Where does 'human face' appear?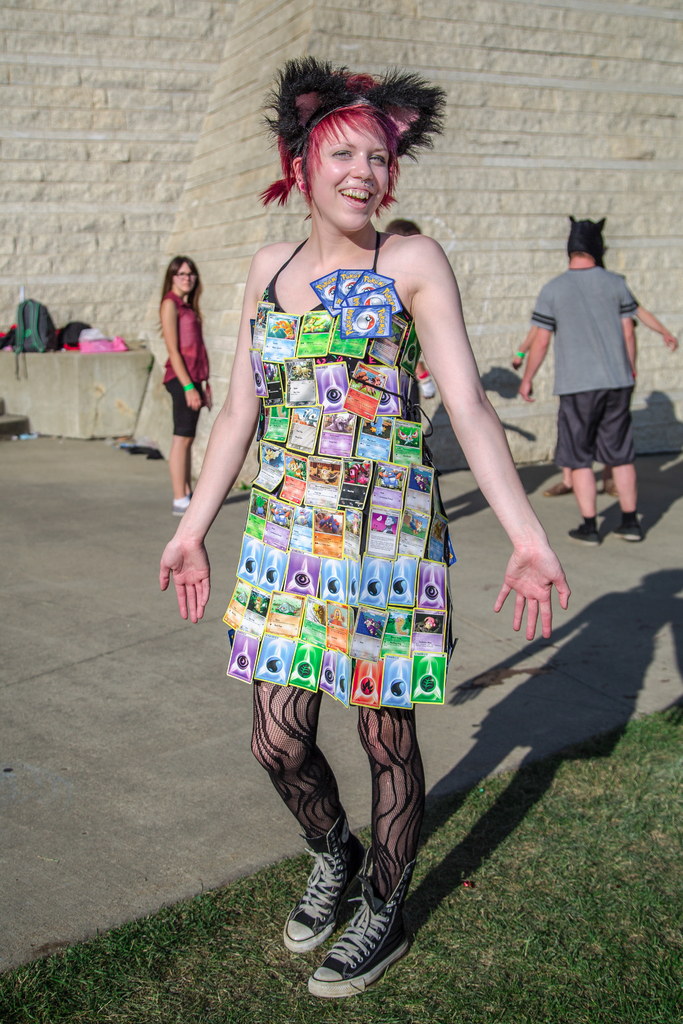
Appears at 168/259/200/295.
